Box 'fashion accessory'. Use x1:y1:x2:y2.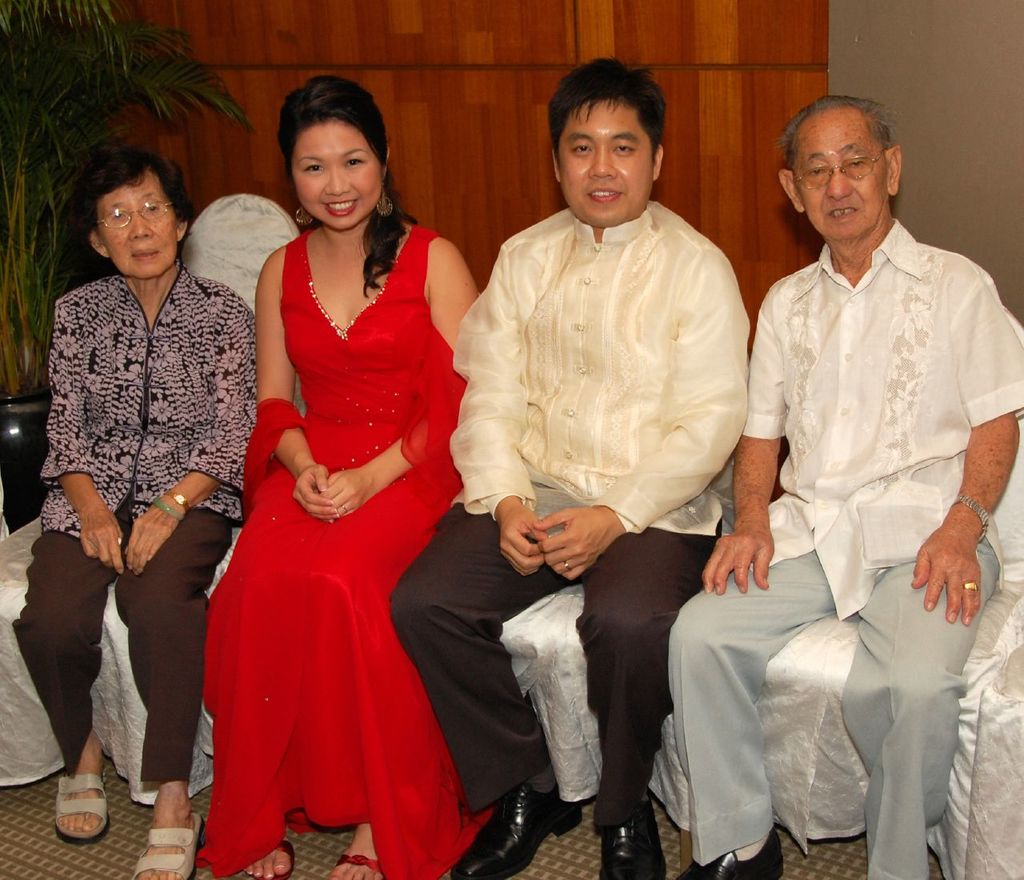
150:496:182:525.
